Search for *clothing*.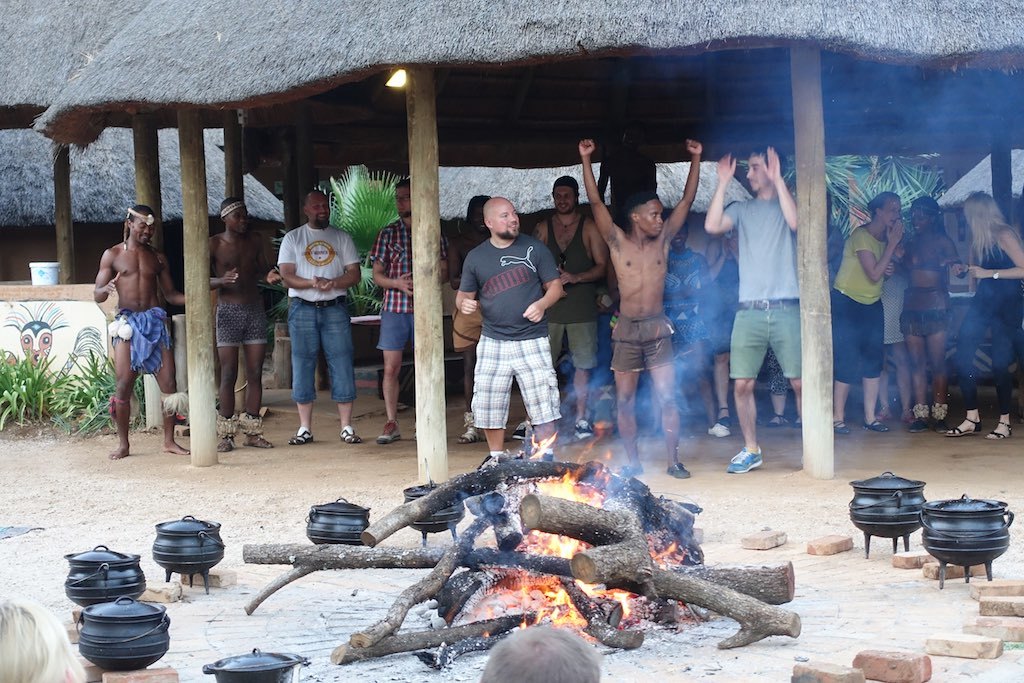
Found at Rect(877, 250, 905, 353).
